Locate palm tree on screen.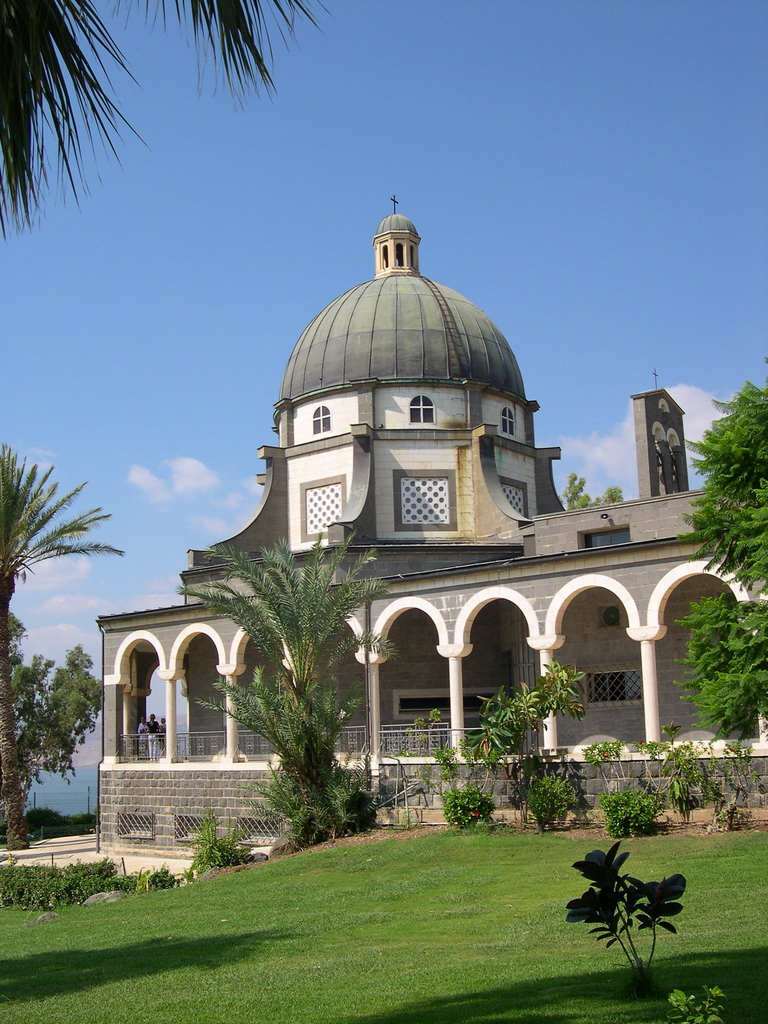
On screen at 0 0 350 249.
